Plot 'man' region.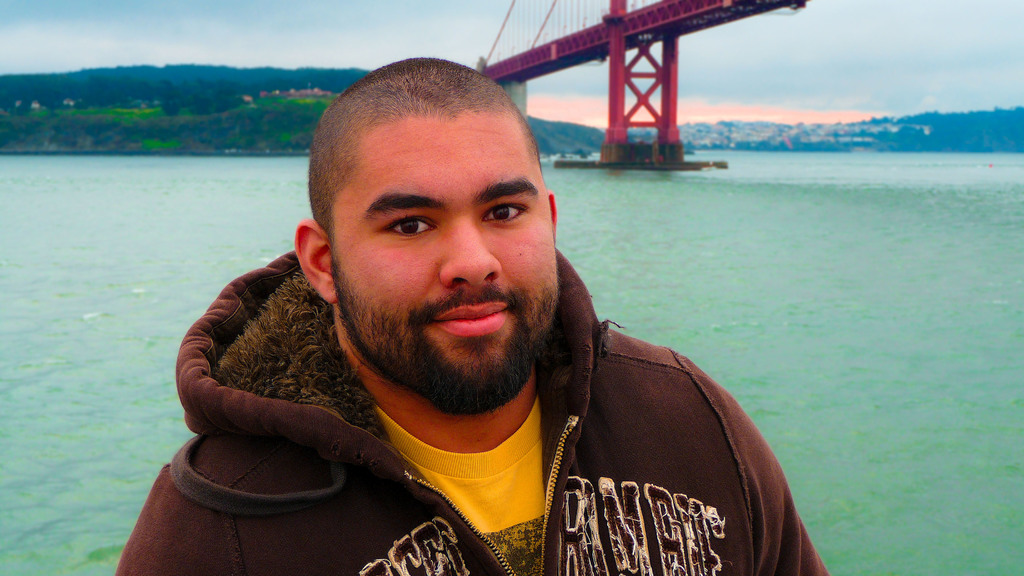
Plotted at bbox(150, 56, 815, 559).
